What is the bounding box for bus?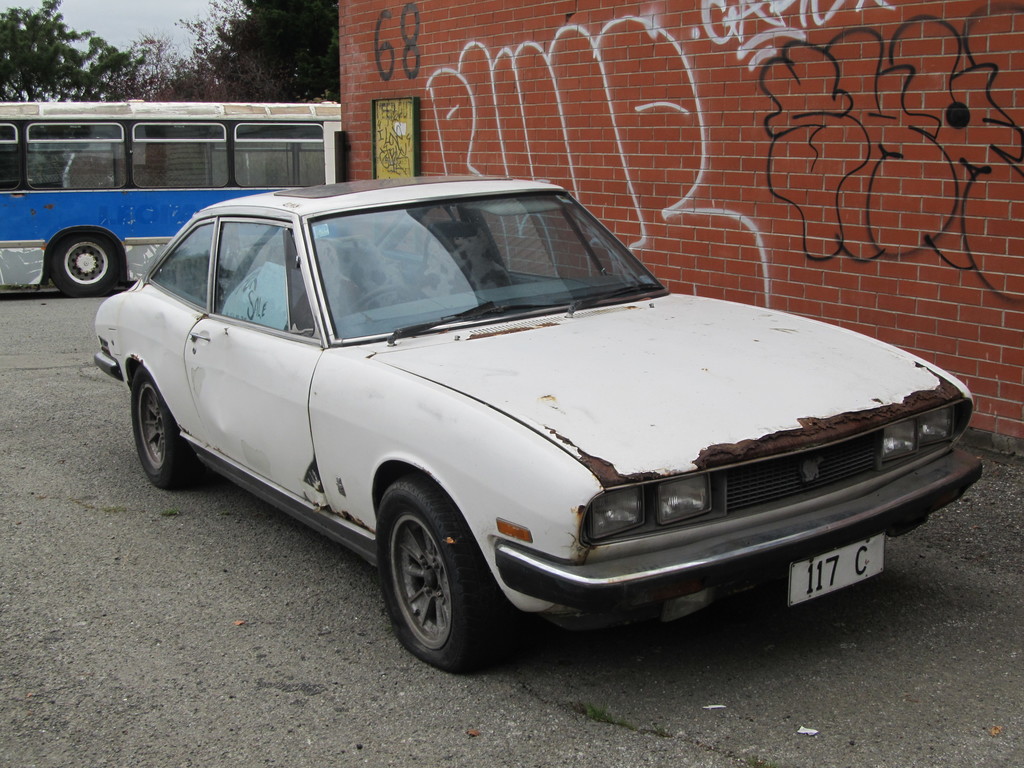
0/97/341/298.
